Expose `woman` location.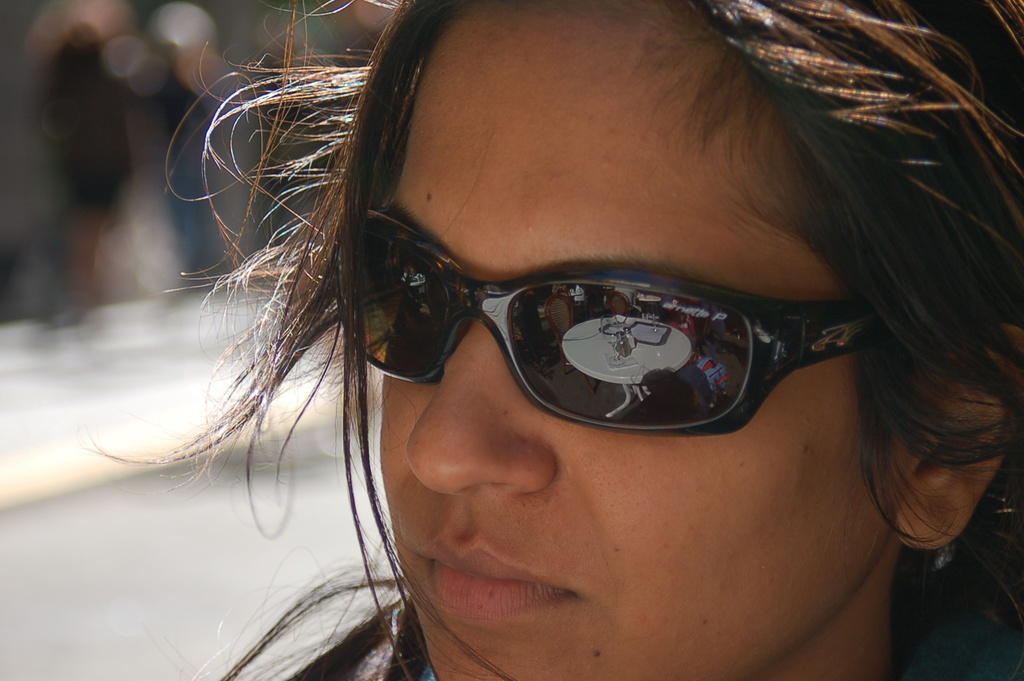
Exposed at bbox=(96, 25, 989, 669).
